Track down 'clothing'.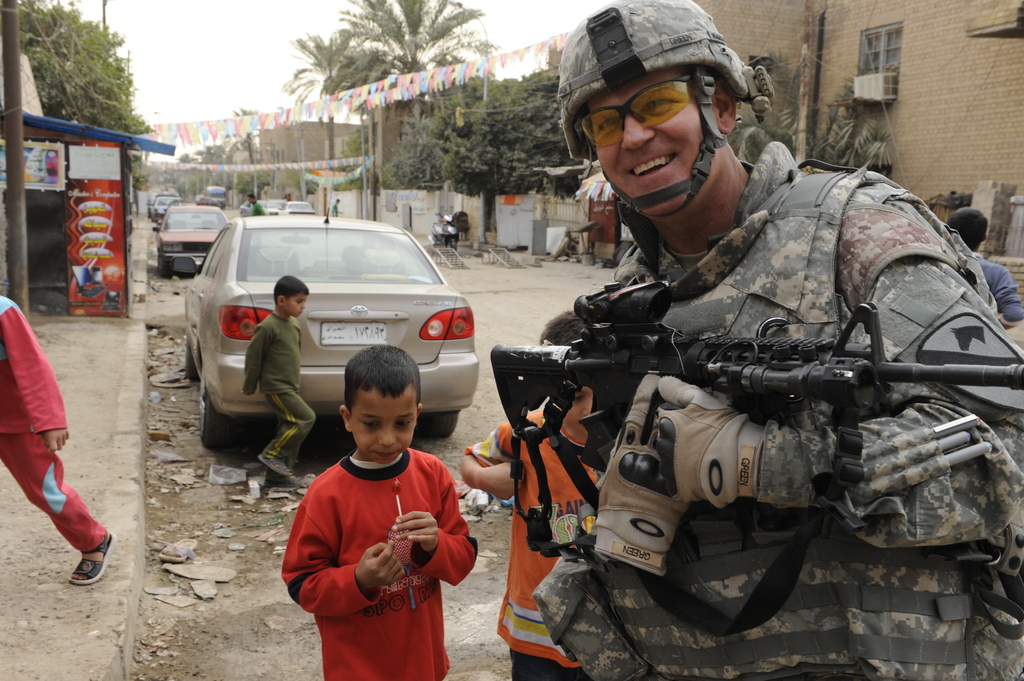
Tracked to x1=243, y1=314, x2=323, y2=474.
